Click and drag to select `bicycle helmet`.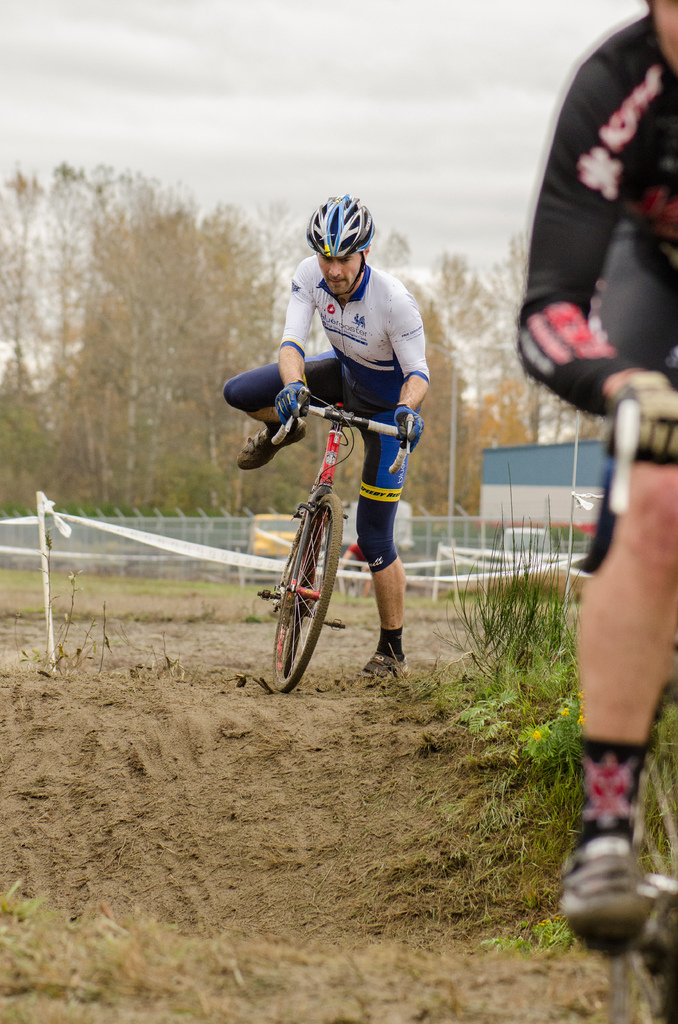
Selection: {"x1": 300, "y1": 194, "x2": 375, "y2": 252}.
